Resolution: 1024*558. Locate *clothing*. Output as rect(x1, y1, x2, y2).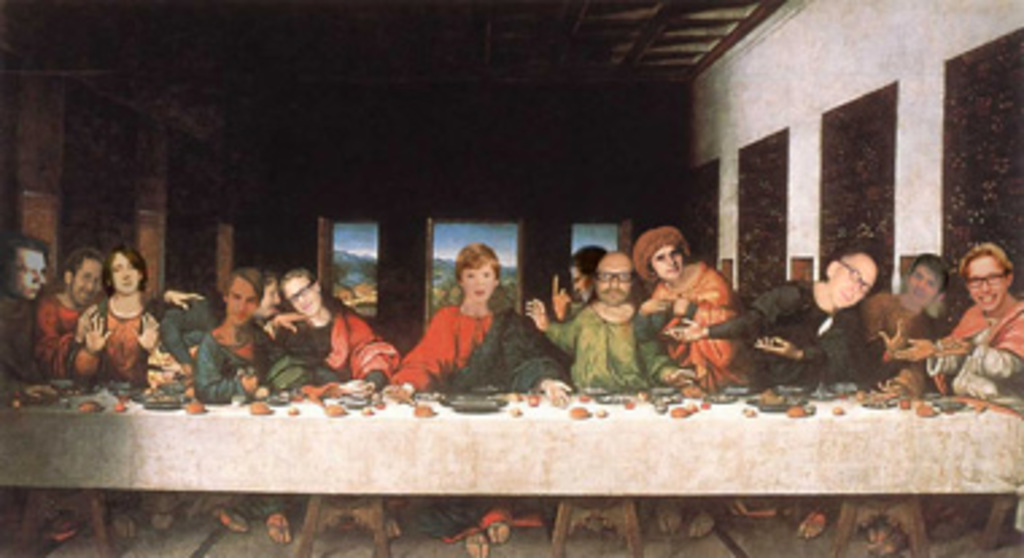
rect(0, 288, 40, 377).
